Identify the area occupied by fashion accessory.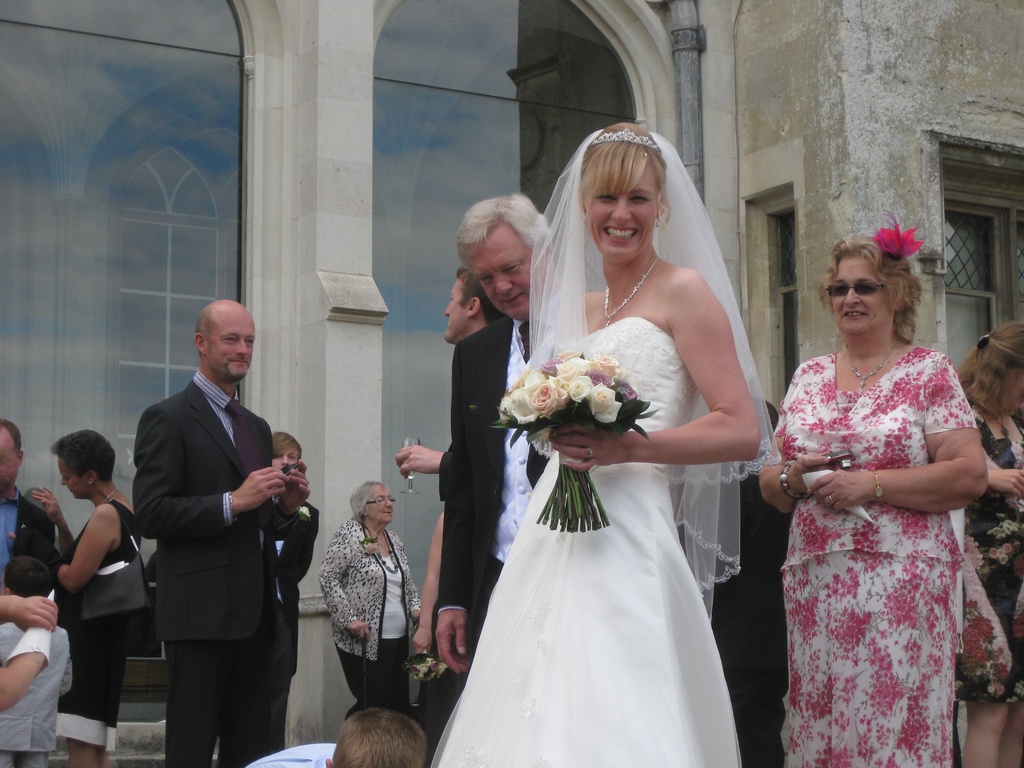
Area: {"left": 824, "top": 280, "right": 891, "bottom": 294}.
